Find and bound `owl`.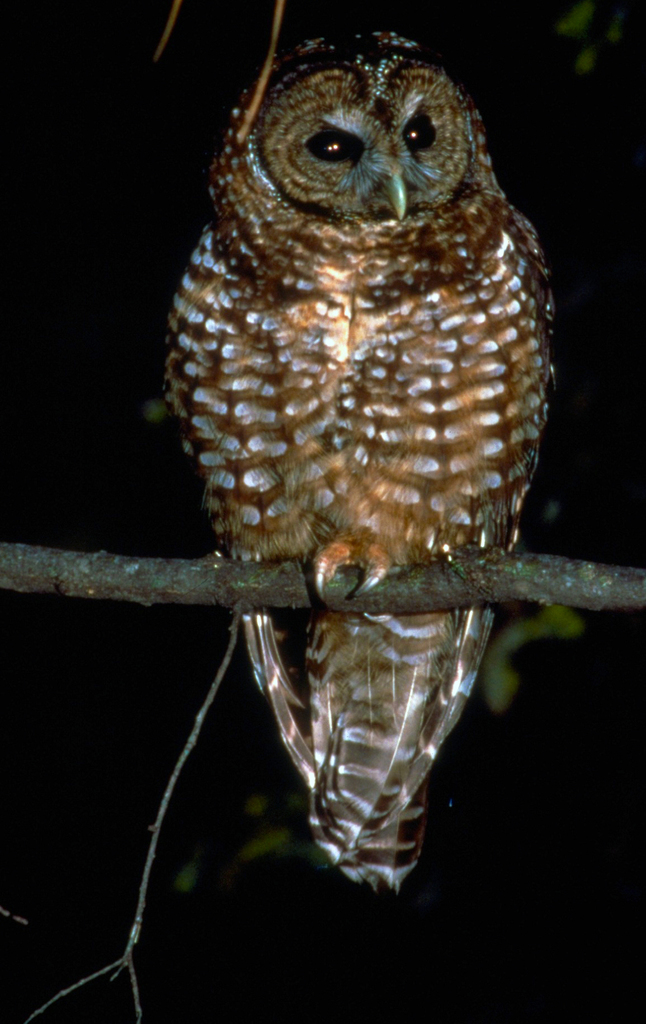
Bound: <region>161, 27, 563, 889</region>.
